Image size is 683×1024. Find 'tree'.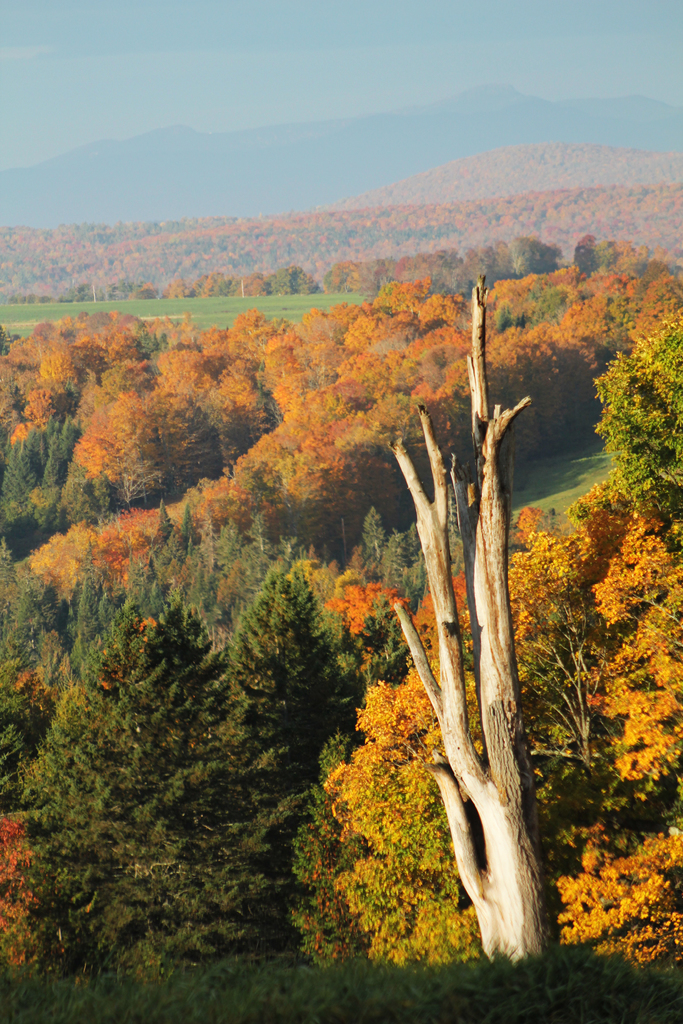
(left=27, top=561, right=350, bottom=980).
